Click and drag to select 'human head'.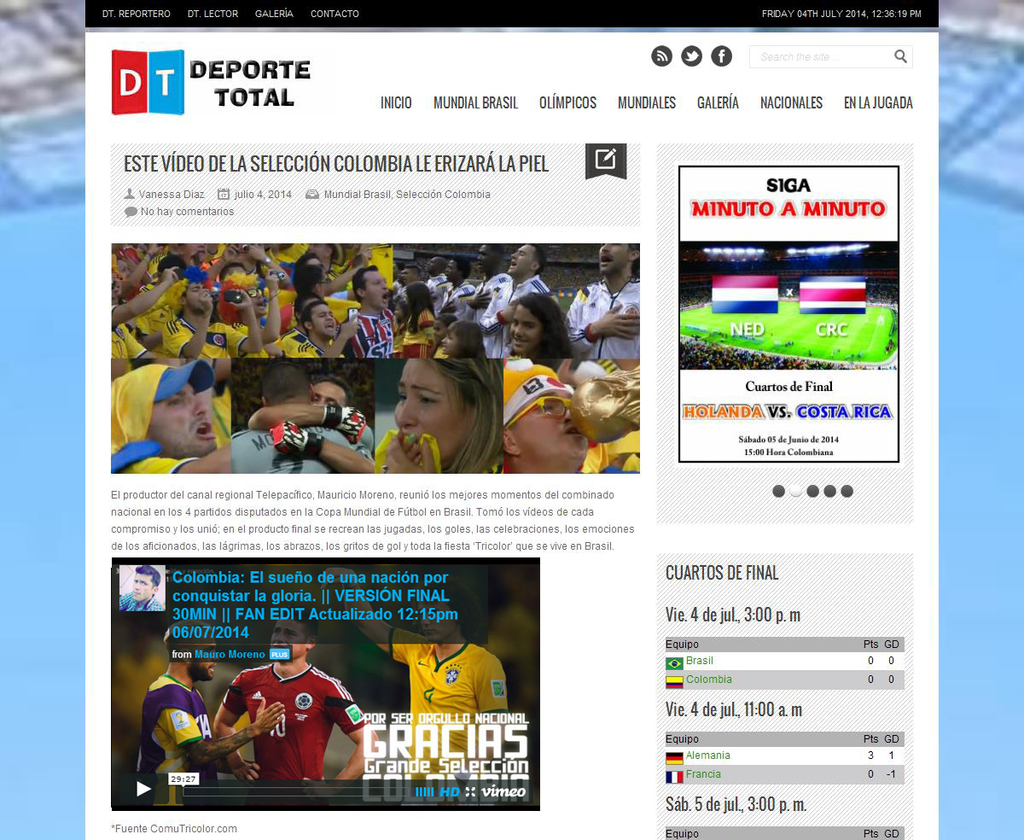
Selection: {"left": 596, "top": 243, "right": 639, "bottom": 274}.
